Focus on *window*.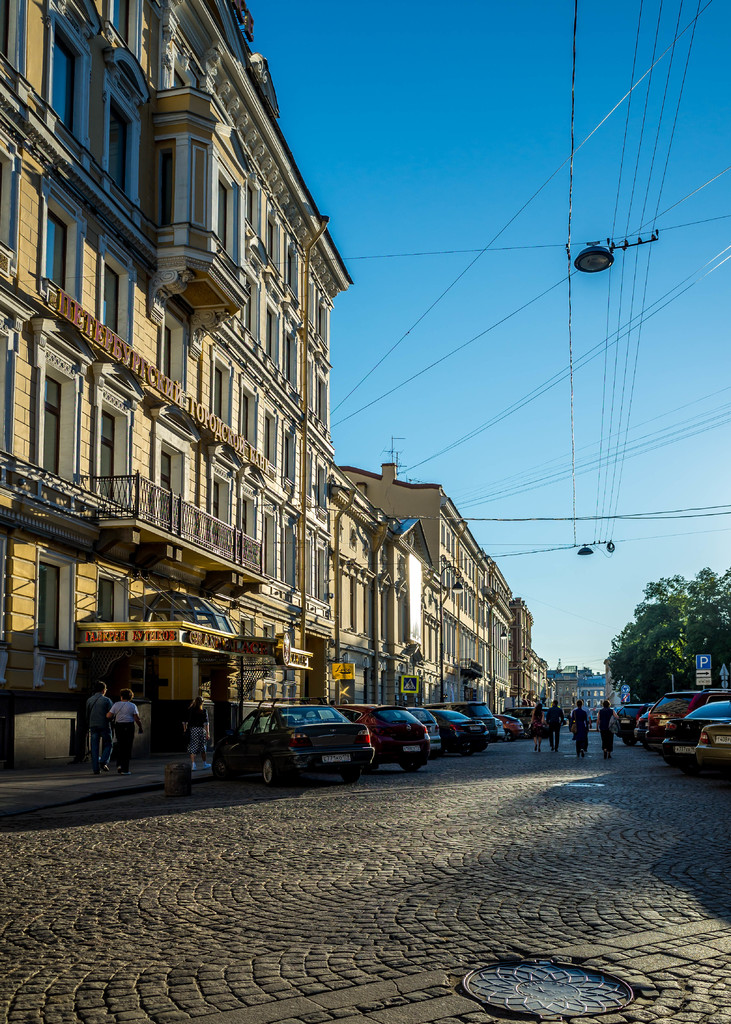
Focused at box=[237, 496, 246, 559].
